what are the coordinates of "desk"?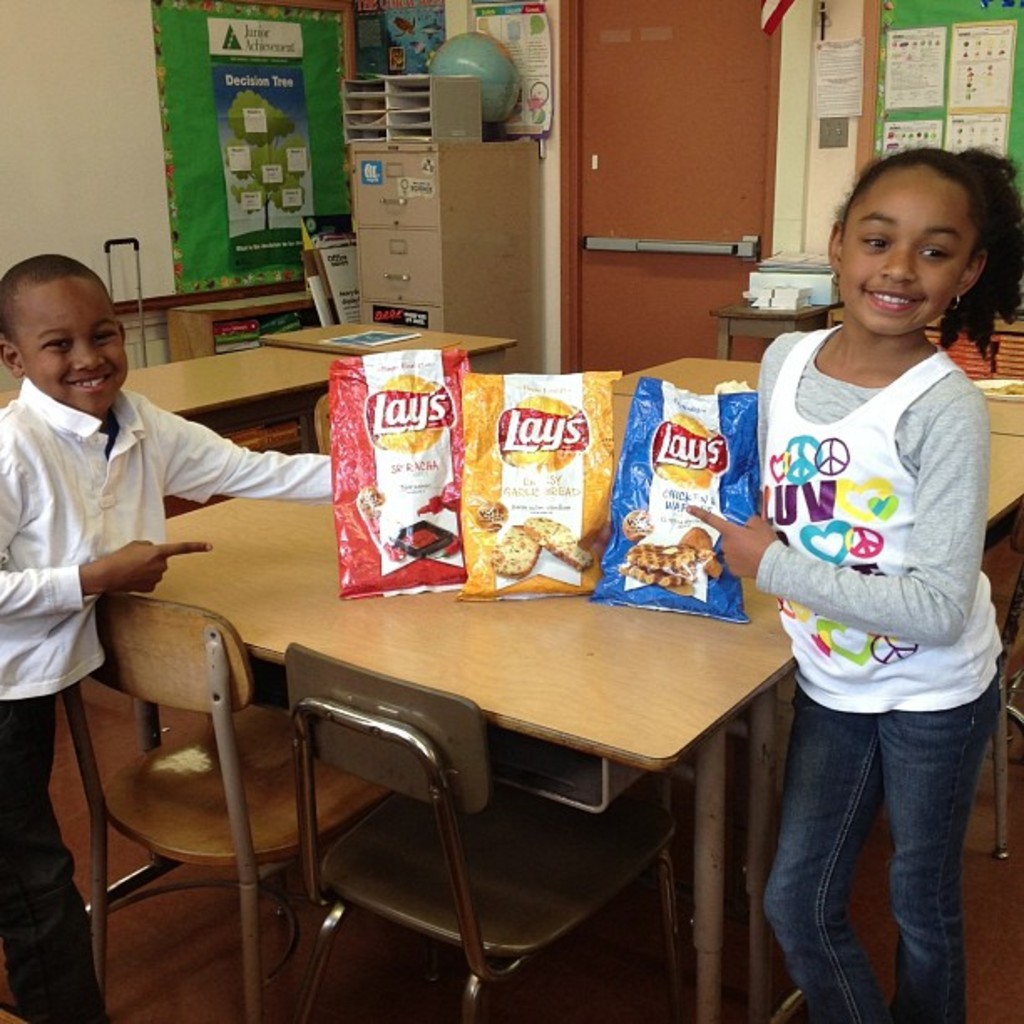
[0,345,358,452].
